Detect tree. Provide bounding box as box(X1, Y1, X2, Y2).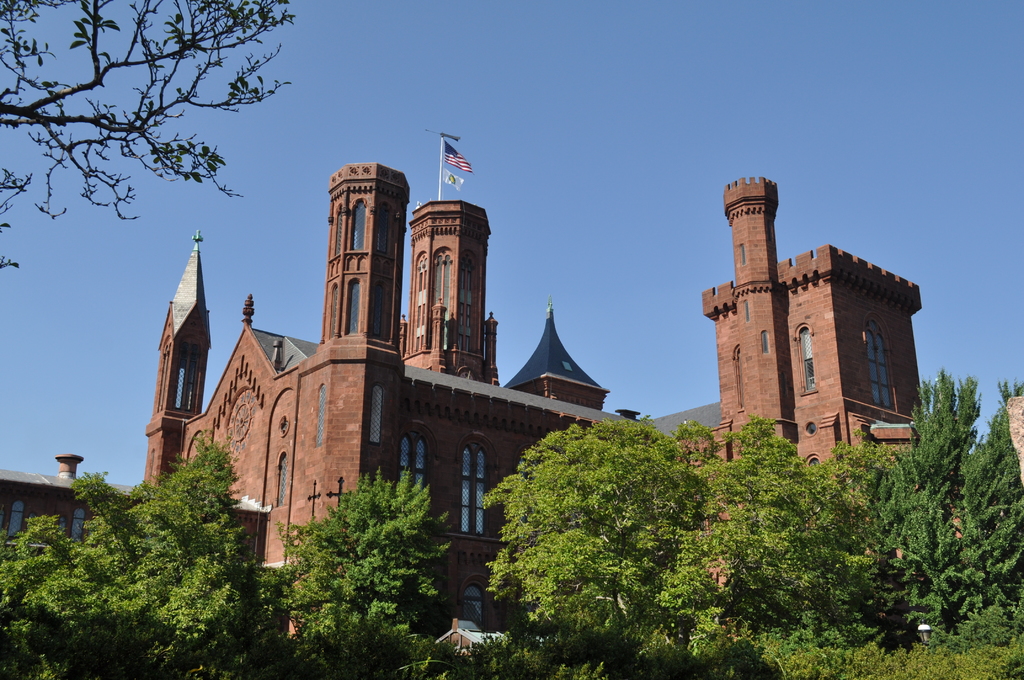
box(257, 465, 456, 679).
